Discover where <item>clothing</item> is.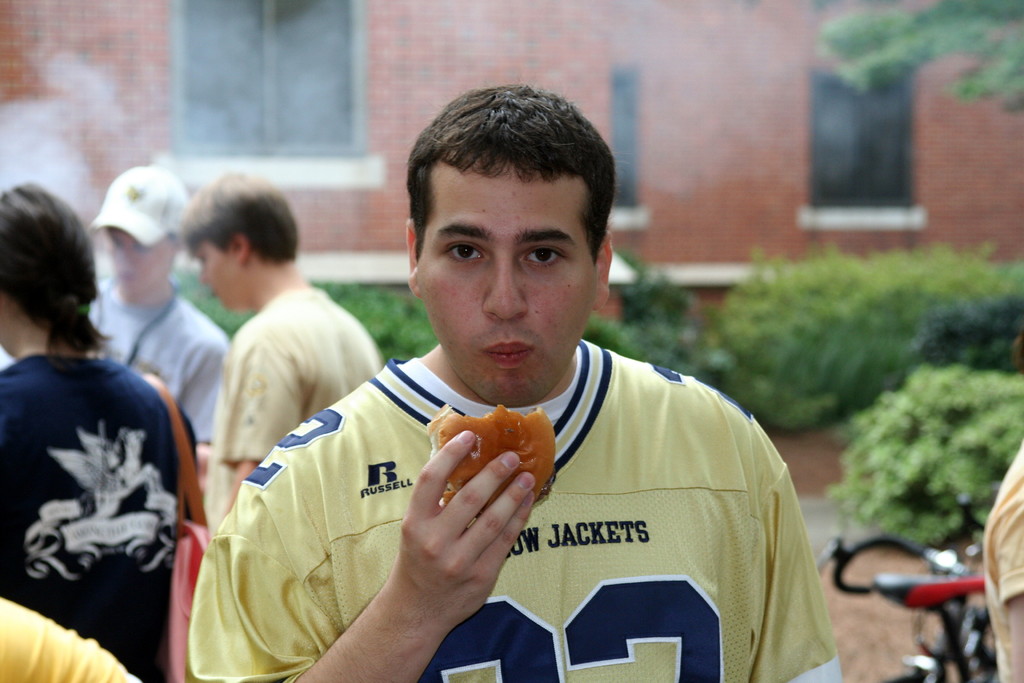
Discovered at bbox=[4, 584, 138, 680].
